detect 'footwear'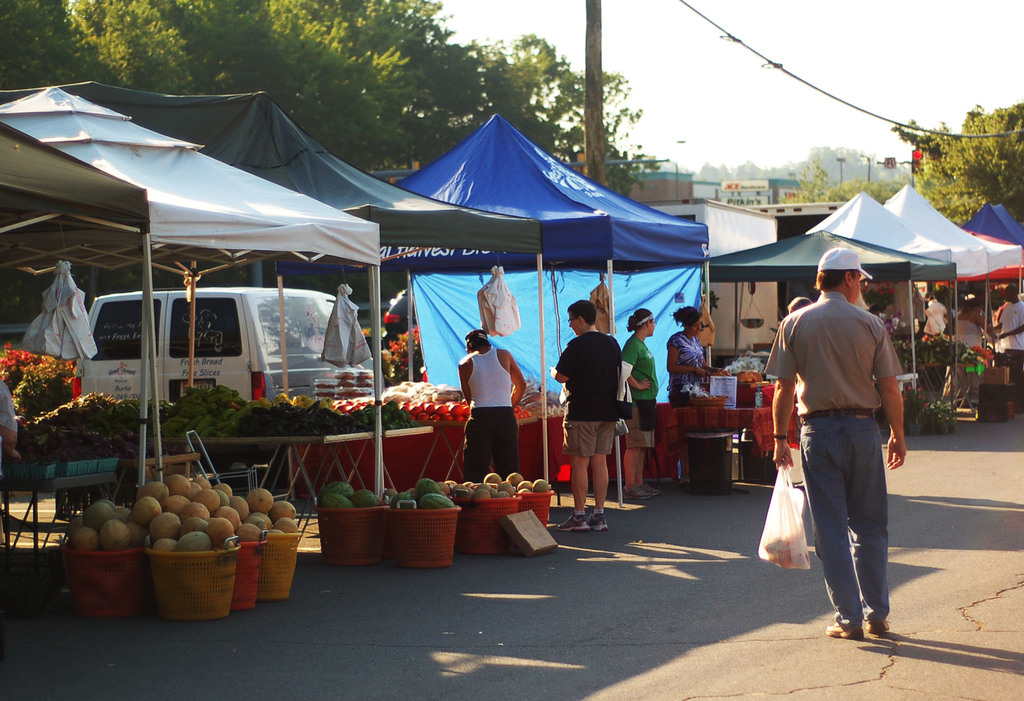
BBox(556, 506, 588, 529)
